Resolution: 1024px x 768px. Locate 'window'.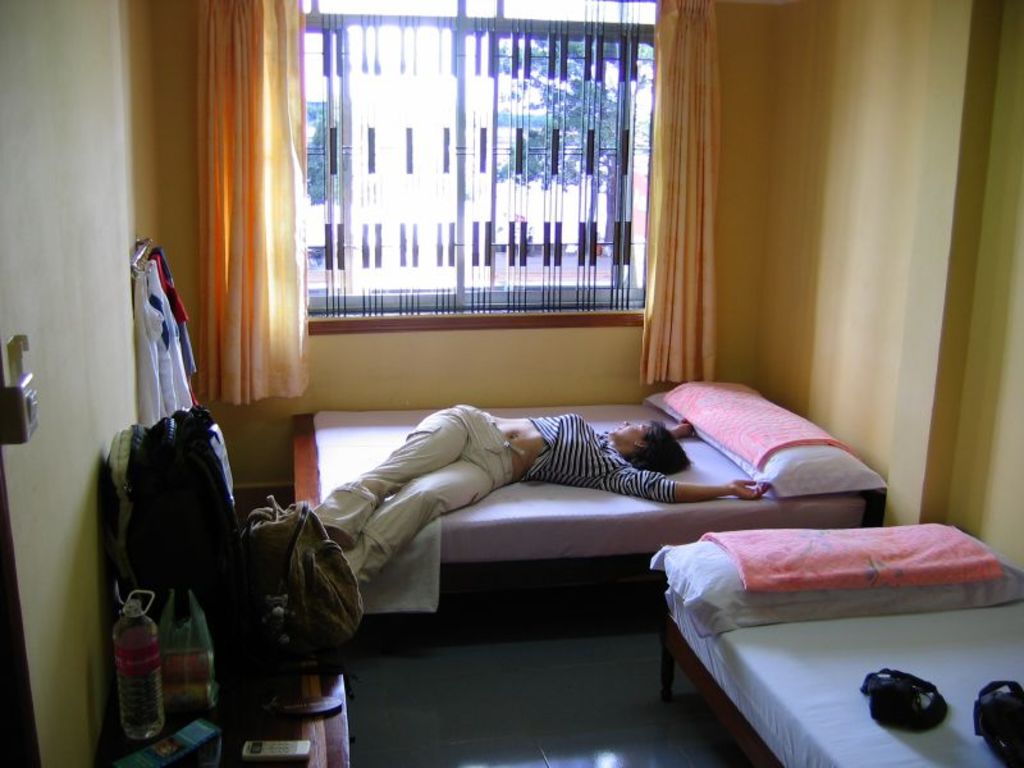
detection(280, 0, 650, 343).
